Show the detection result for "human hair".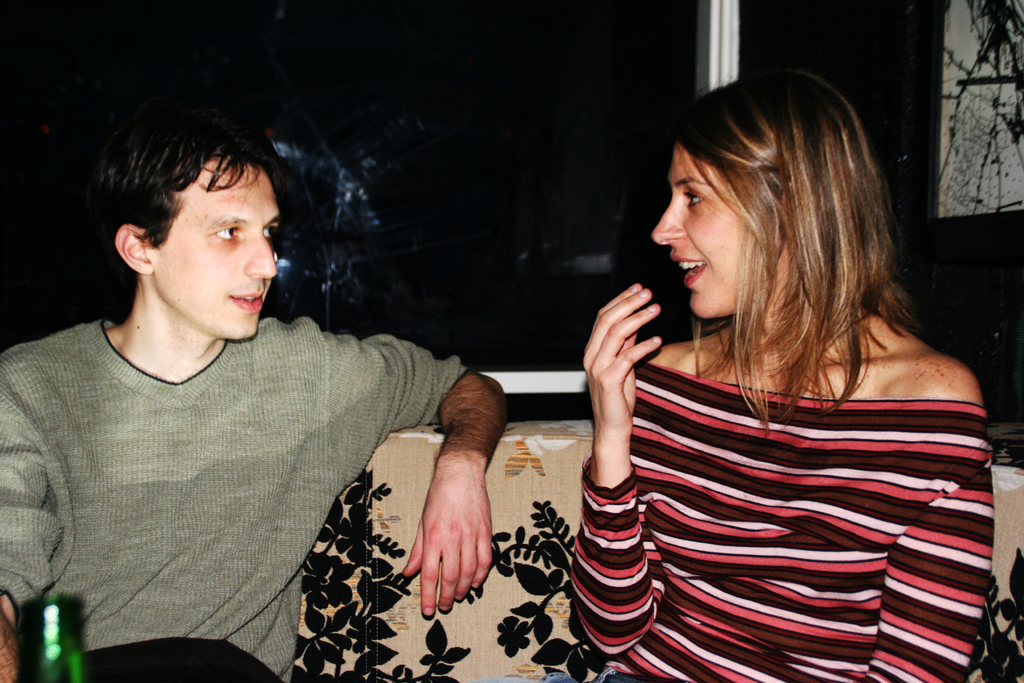
select_region(89, 83, 294, 307).
